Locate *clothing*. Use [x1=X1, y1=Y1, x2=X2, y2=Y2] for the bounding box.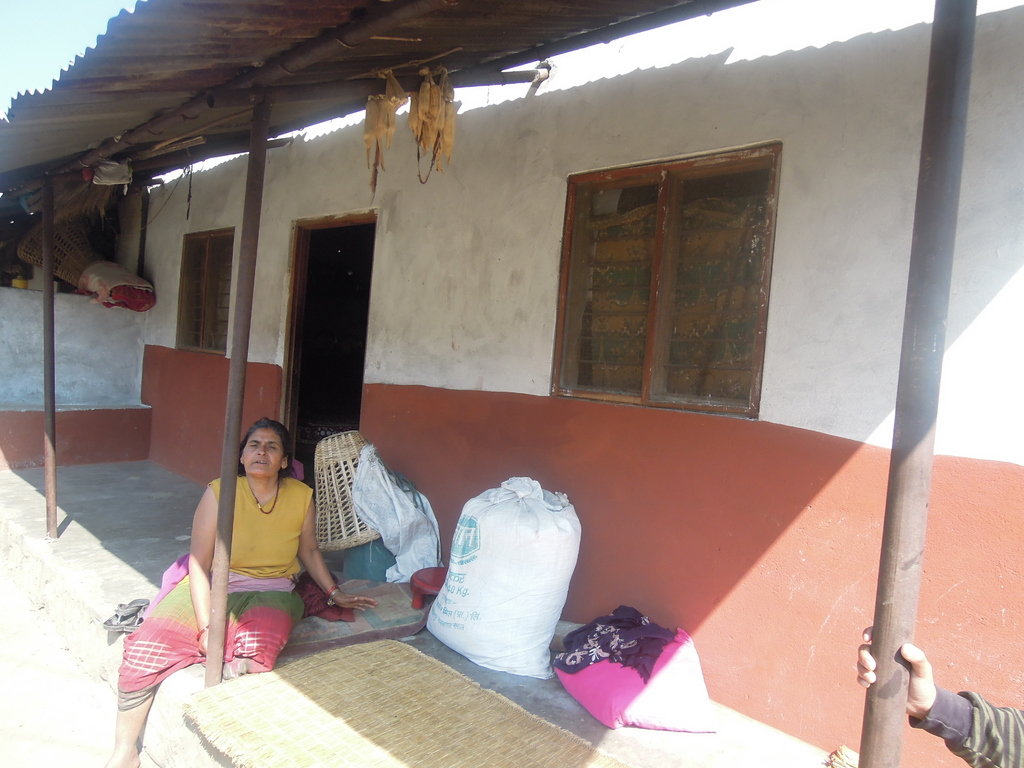
[x1=908, y1=681, x2=1023, y2=767].
